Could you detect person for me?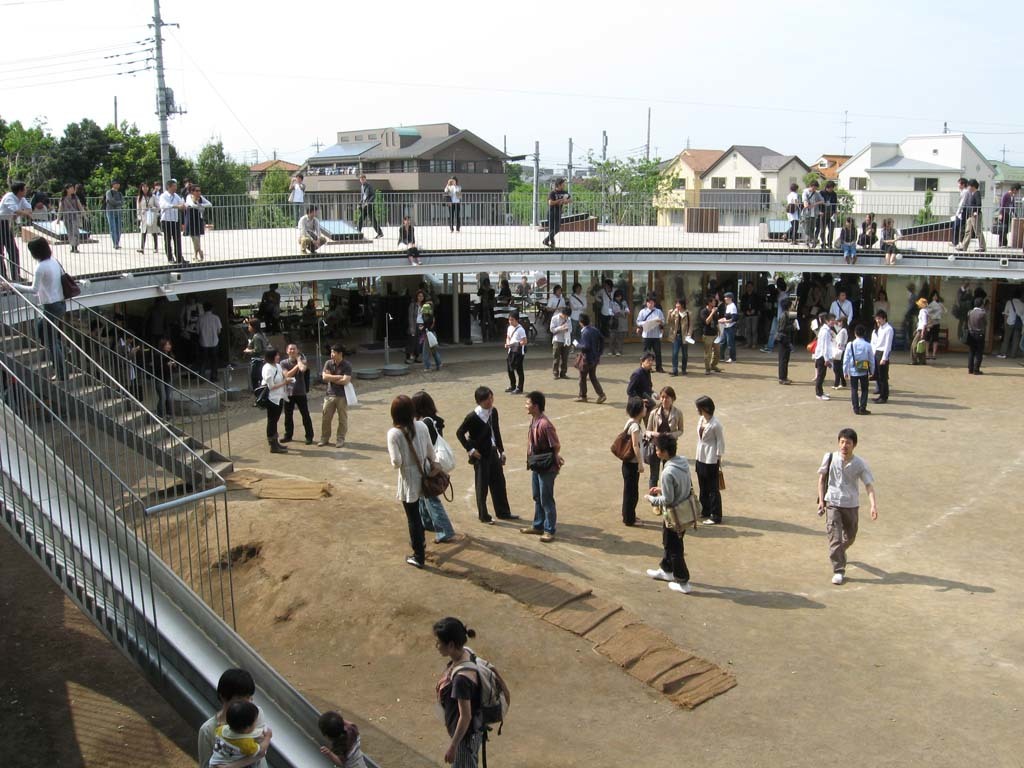
Detection result: {"x1": 319, "y1": 340, "x2": 354, "y2": 442}.
